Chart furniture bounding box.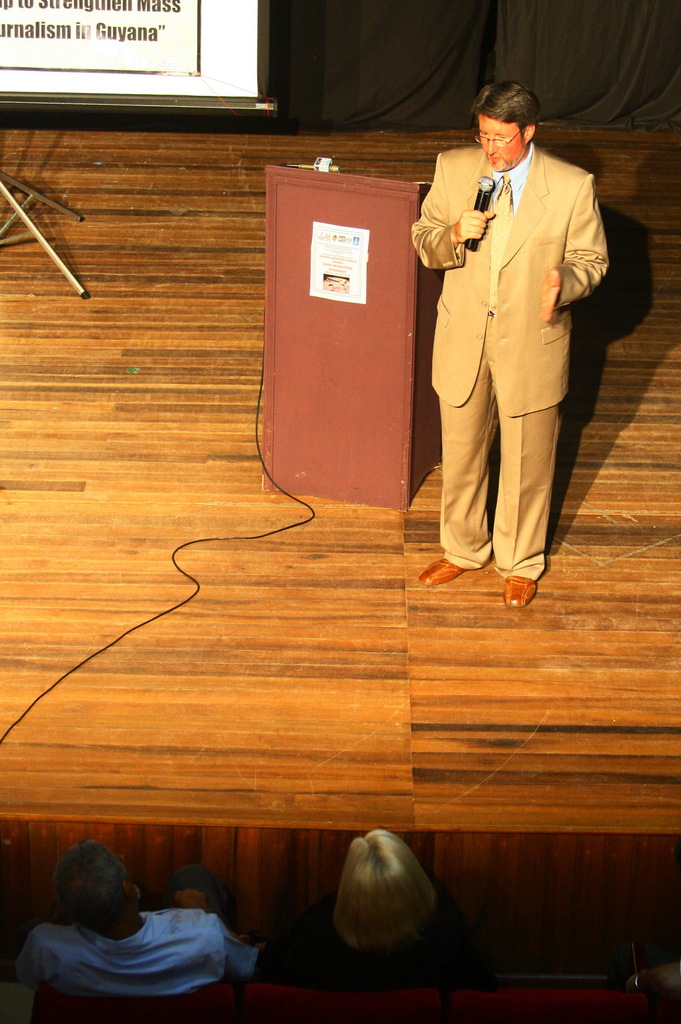
Charted: (x1=262, y1=163, x2=446, y2=511).
